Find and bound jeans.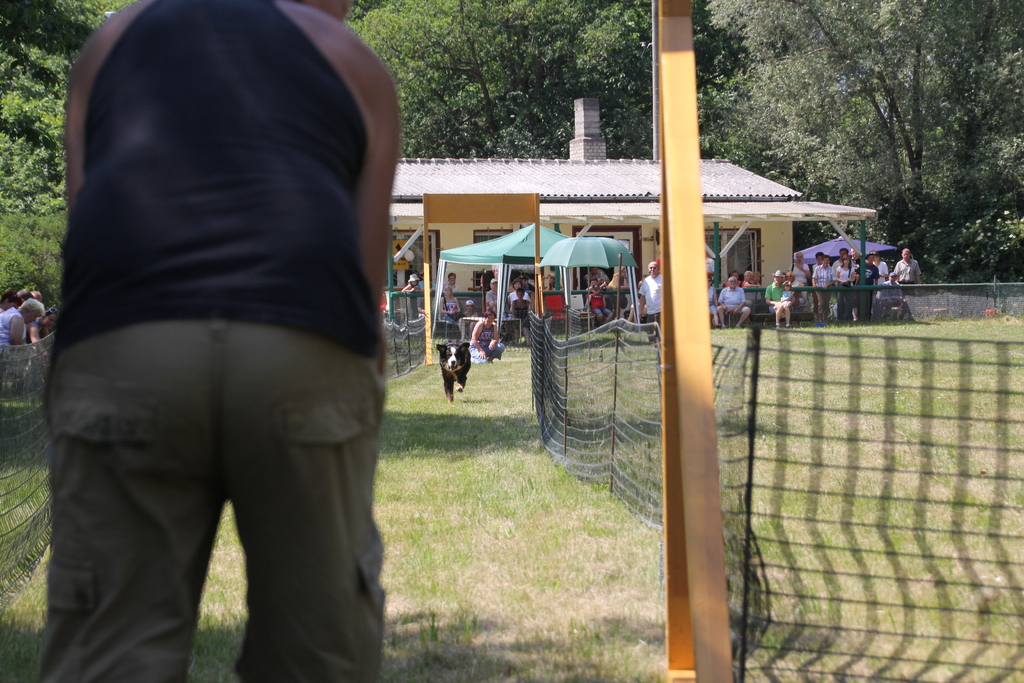
Bound: region(767, 303, 774, 313).
